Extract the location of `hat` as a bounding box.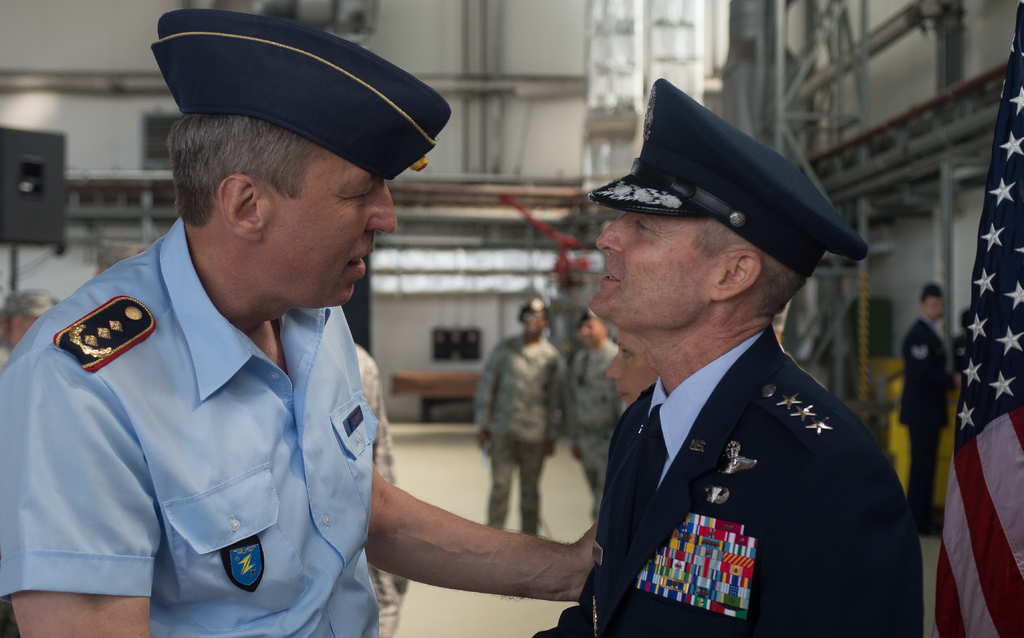
584/76/871/280.
